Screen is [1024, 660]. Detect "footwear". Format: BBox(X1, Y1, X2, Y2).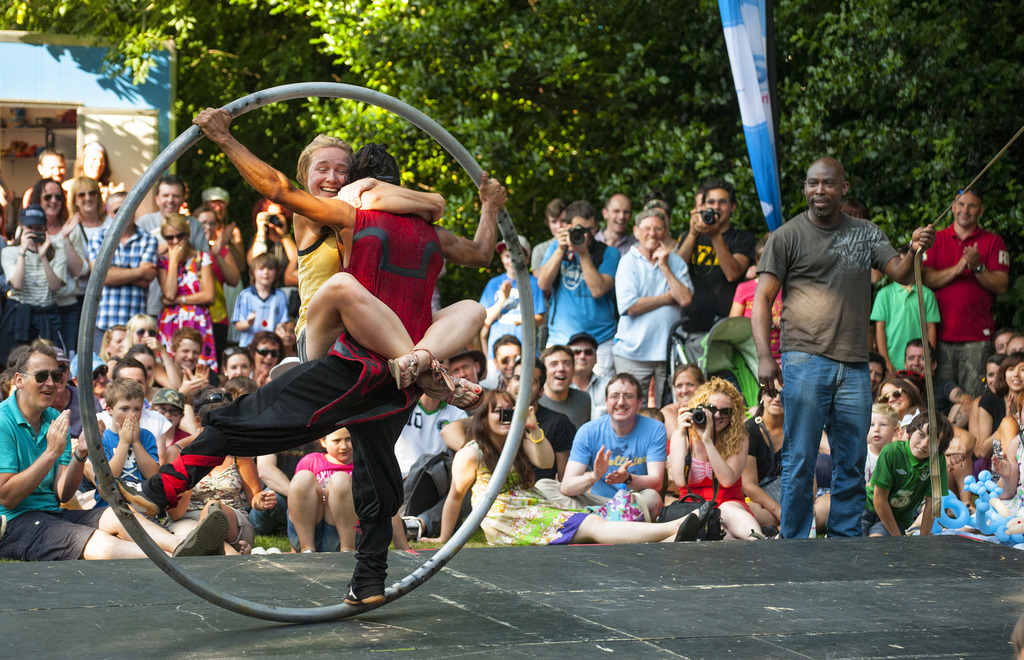
BBox(174, 508, 228, 556).
